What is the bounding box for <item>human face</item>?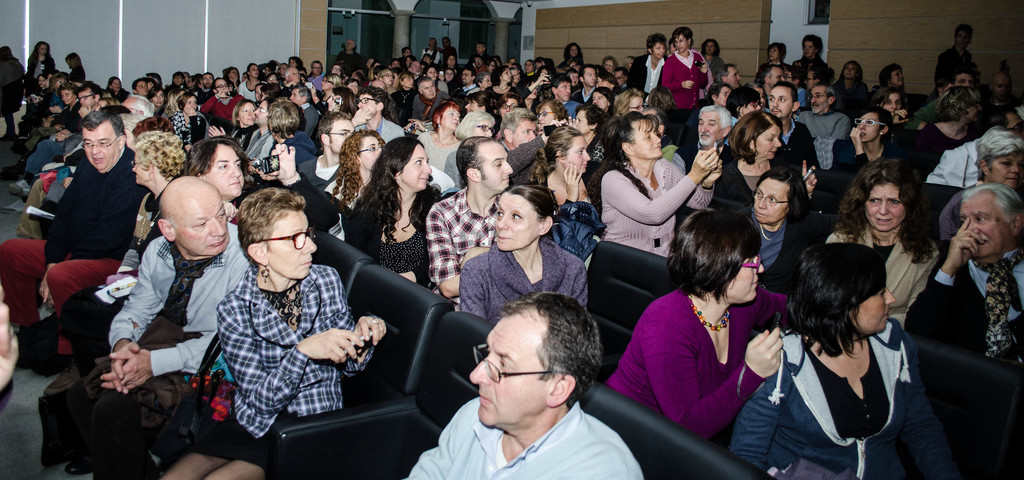
(38, 78, 47, 87).
